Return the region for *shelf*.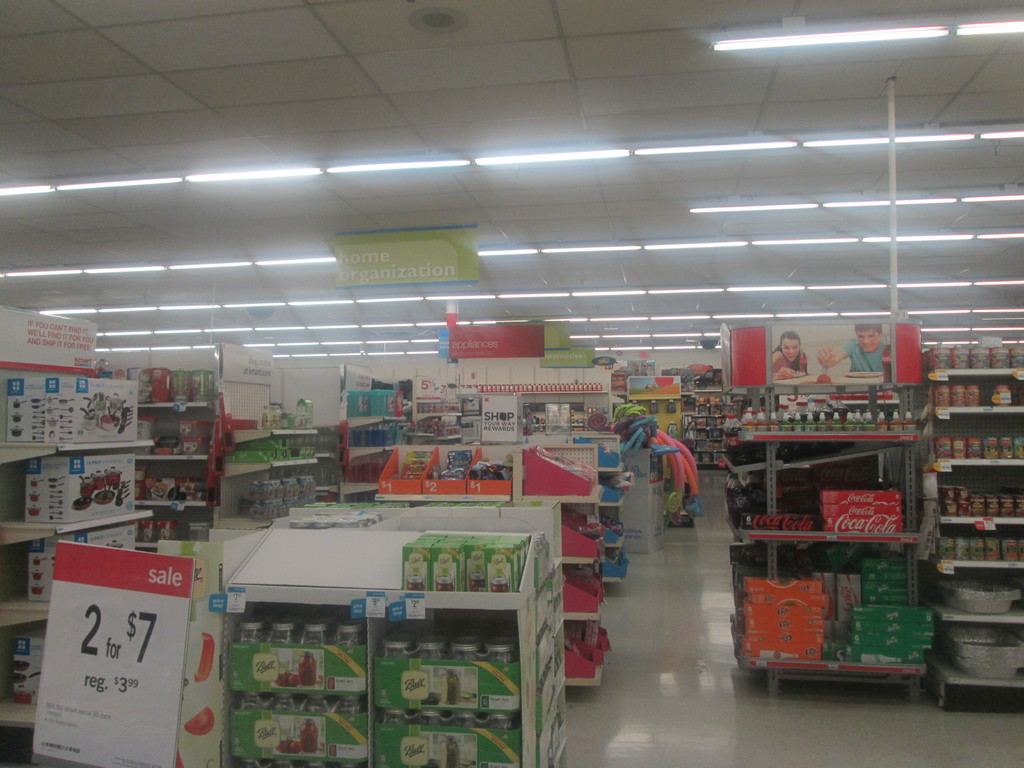
(x1=0, y1=305, x2=157, y2=767).
